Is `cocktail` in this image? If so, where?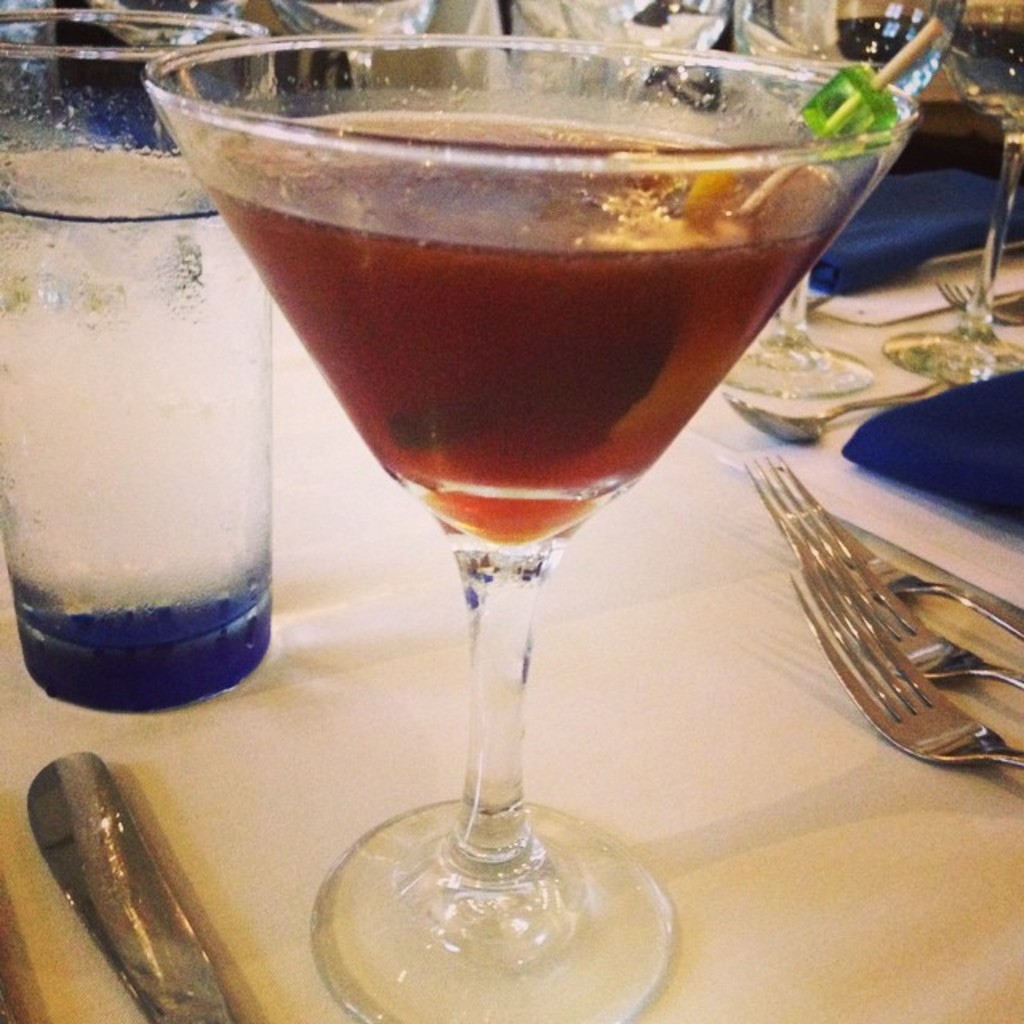
Yes, at region(139, 35, 925, 1022).
